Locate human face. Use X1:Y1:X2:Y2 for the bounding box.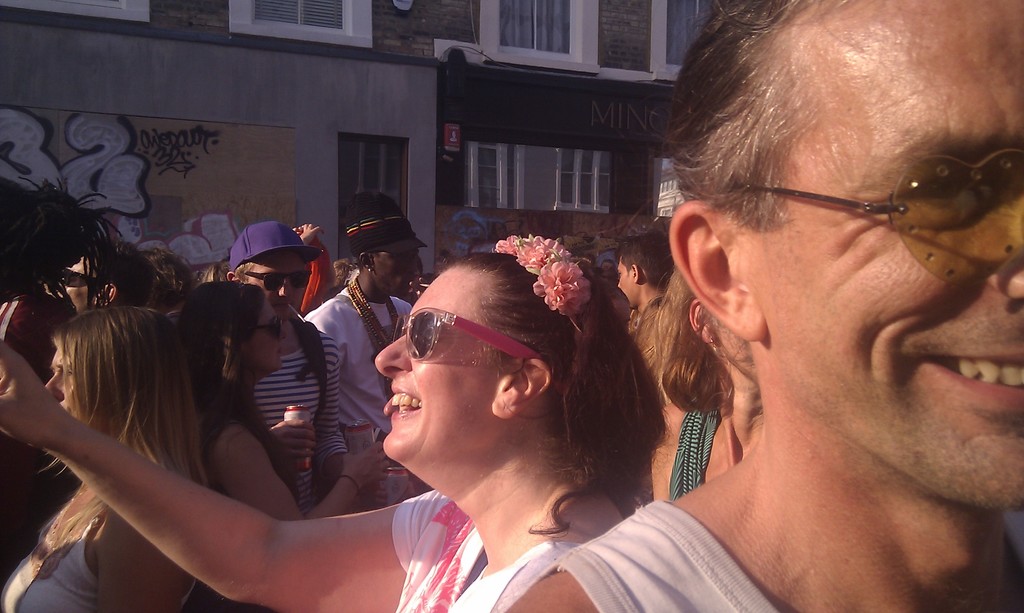
765:0:1023:514.
